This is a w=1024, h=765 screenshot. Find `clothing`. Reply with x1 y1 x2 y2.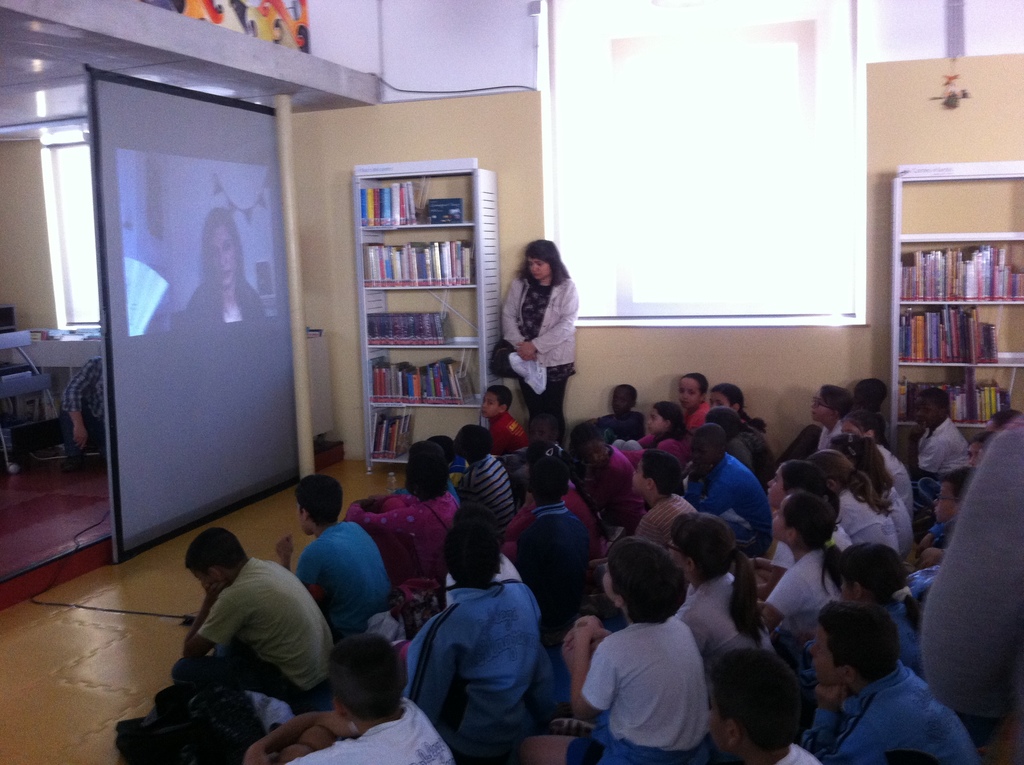
406 560 540 752.
